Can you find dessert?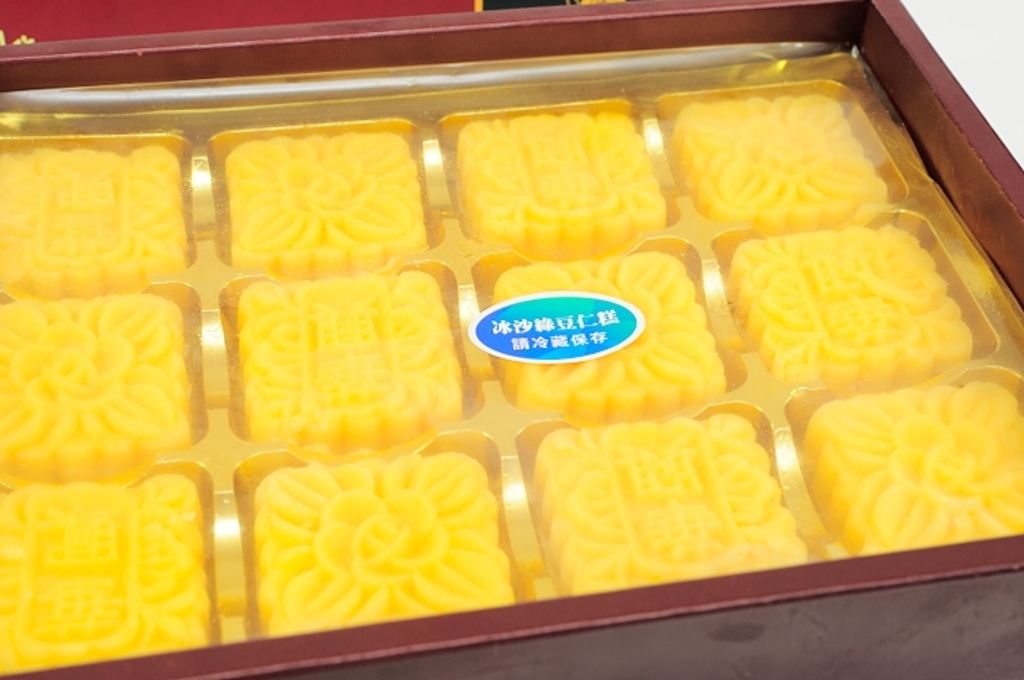
Yes, bounding box: [left=733, top=222, right=970, bottom=392].
